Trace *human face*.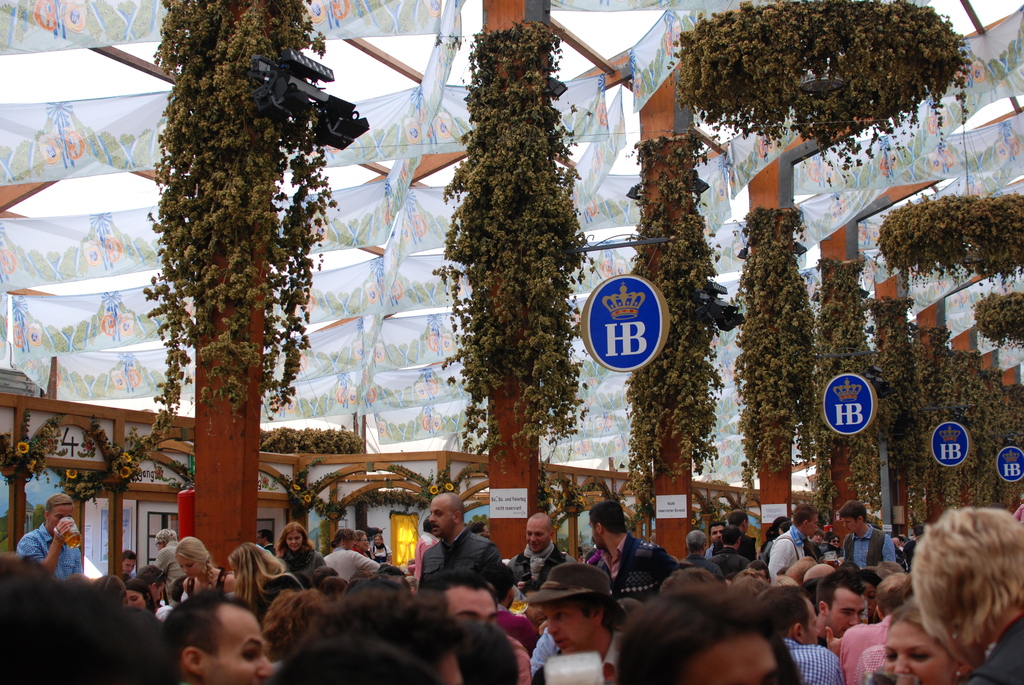
Traced to 122/560/137/574.
